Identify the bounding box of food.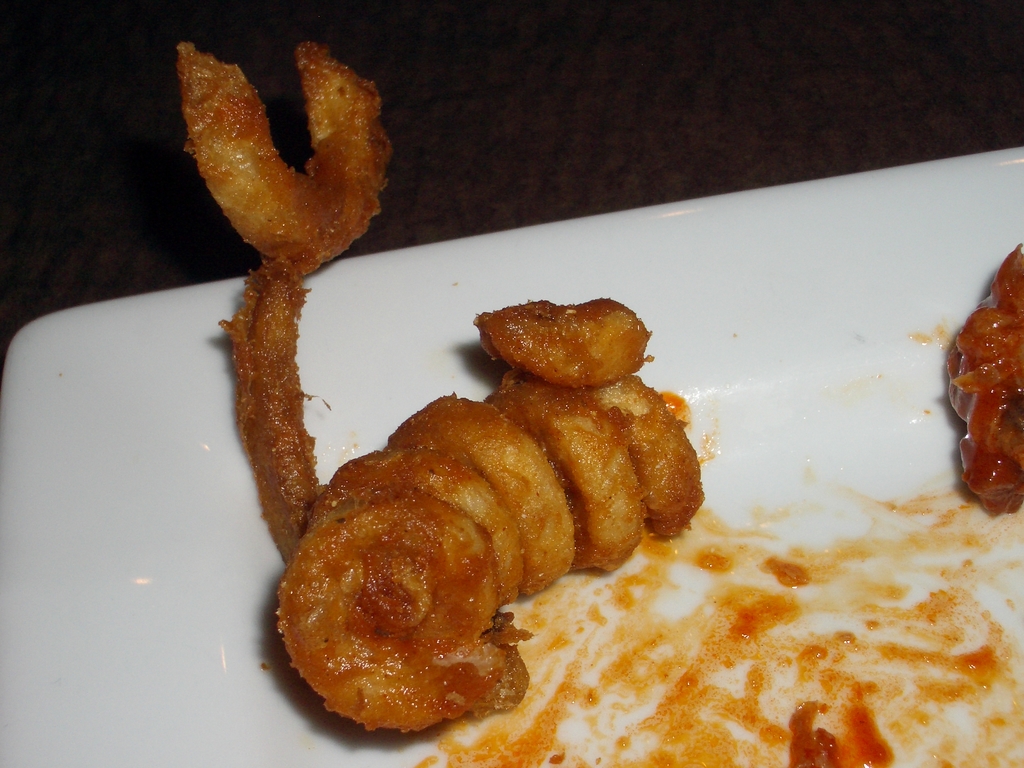
<bbox>175, 38, 391, 568</bbox>.
